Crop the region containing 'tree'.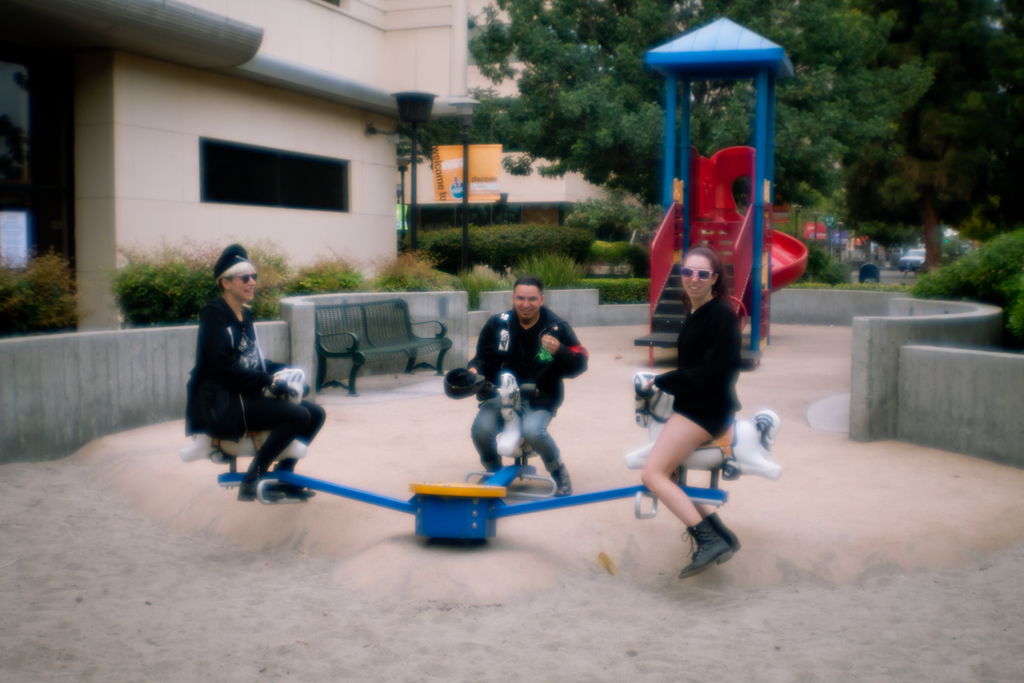
Crop region: rect(466, 0, 934, 203).
